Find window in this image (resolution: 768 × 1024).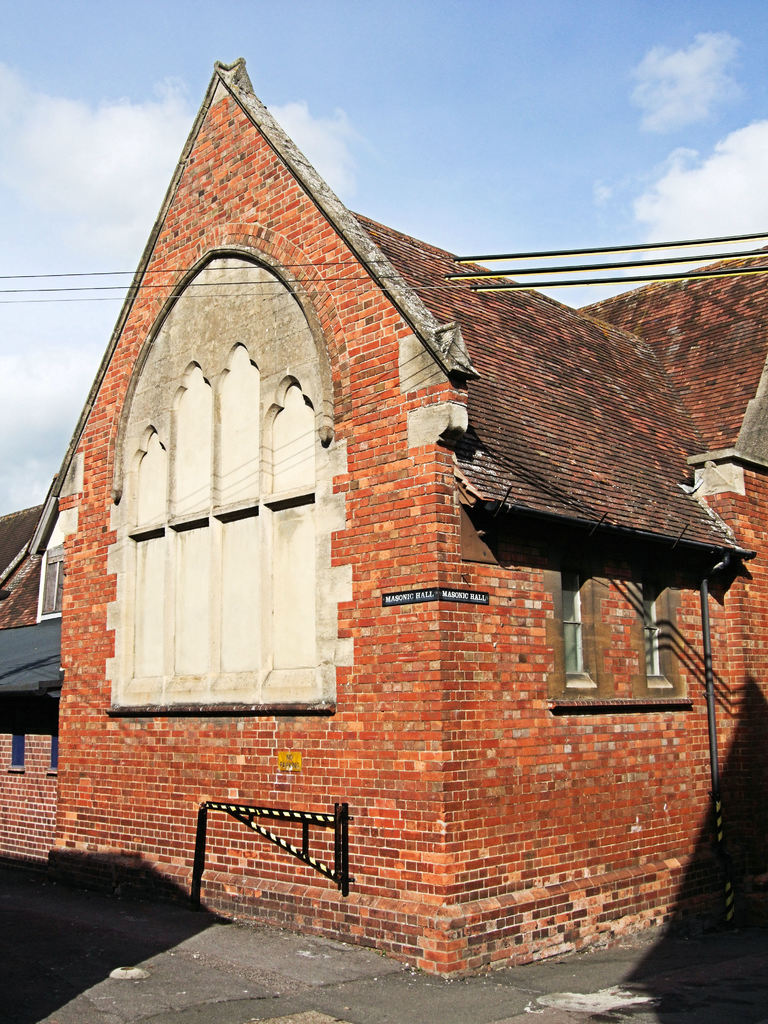
(x1=44, y1=693, x2=58, y2=779).
